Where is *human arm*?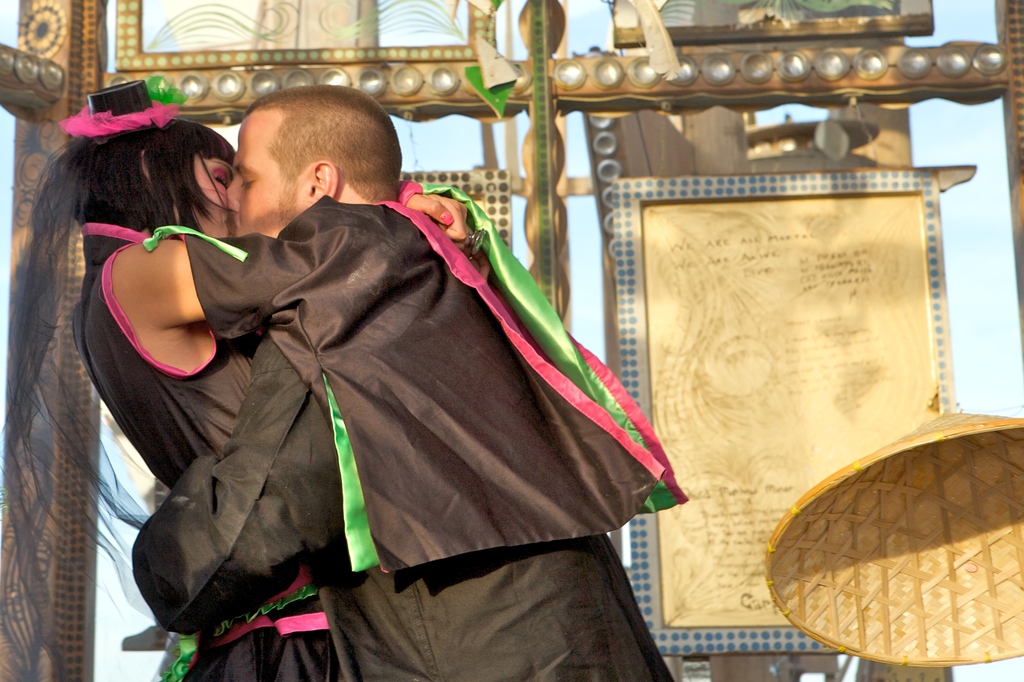
{"left": 128, "top": 330, "right": 349, "bottom": 638}.
